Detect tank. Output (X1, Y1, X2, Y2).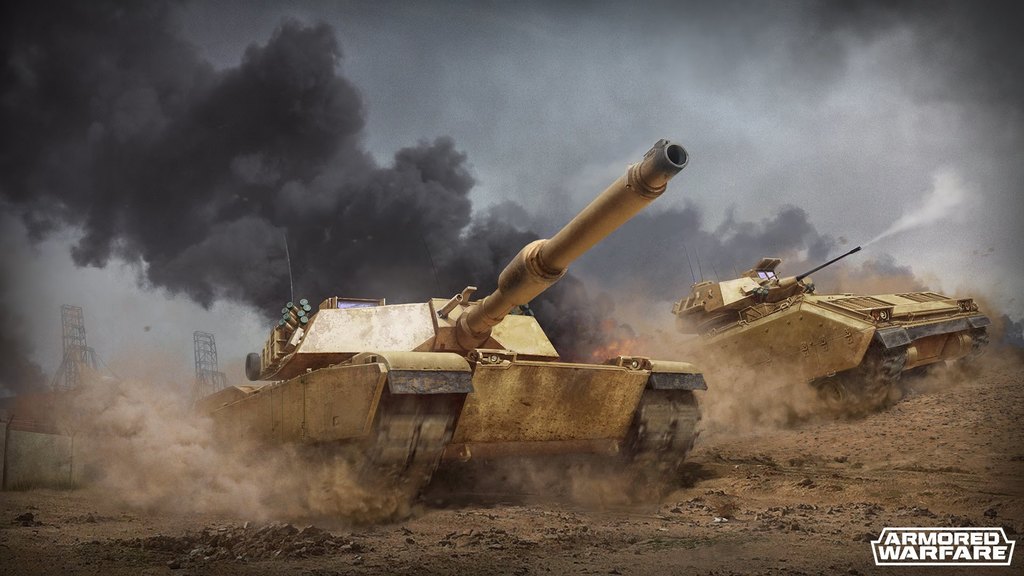
(665, 240, 991, 428).
